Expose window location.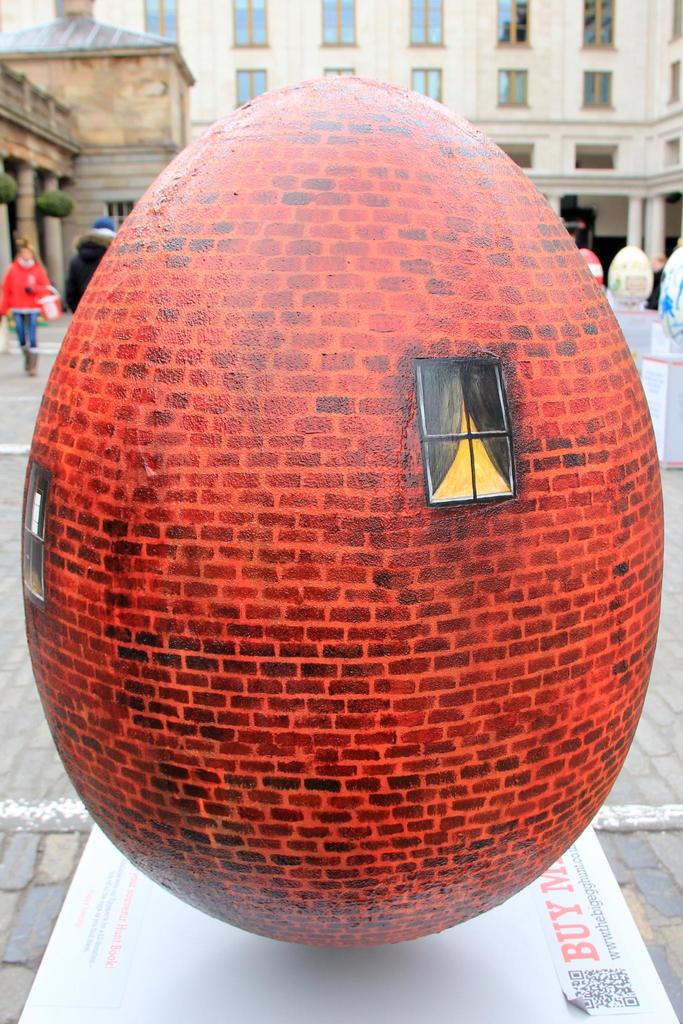
Exposed at {"x1": 235, "y1": 67, "x2": 265, "y2": 106}.
